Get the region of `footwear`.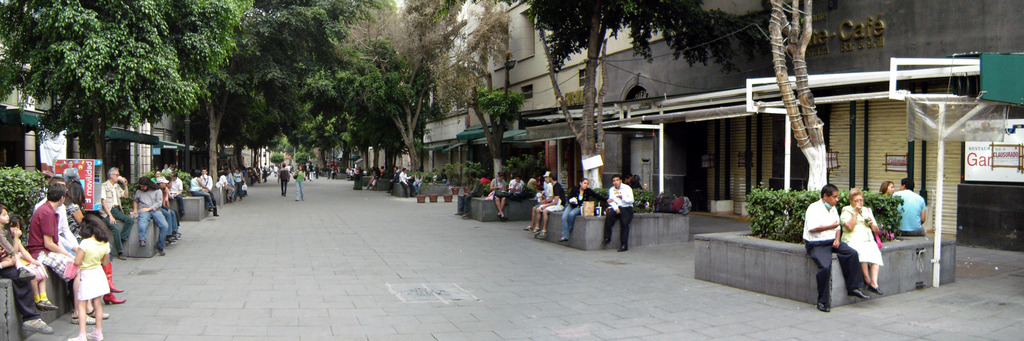
left=528, top=225, right=536, bottom=230.
